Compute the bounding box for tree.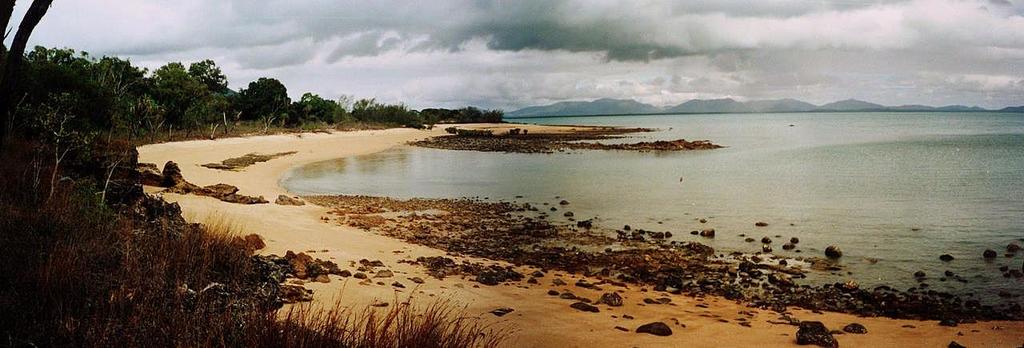
l=182, t=84, r=234, b=129.
